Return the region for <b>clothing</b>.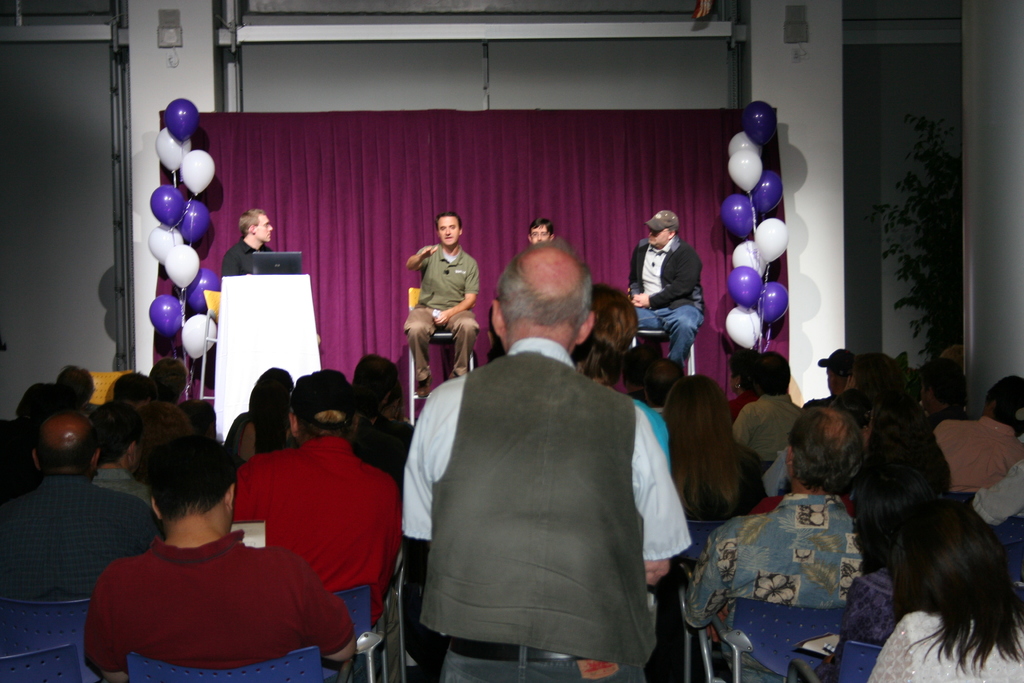
crop(406, 249, 484, 386).
